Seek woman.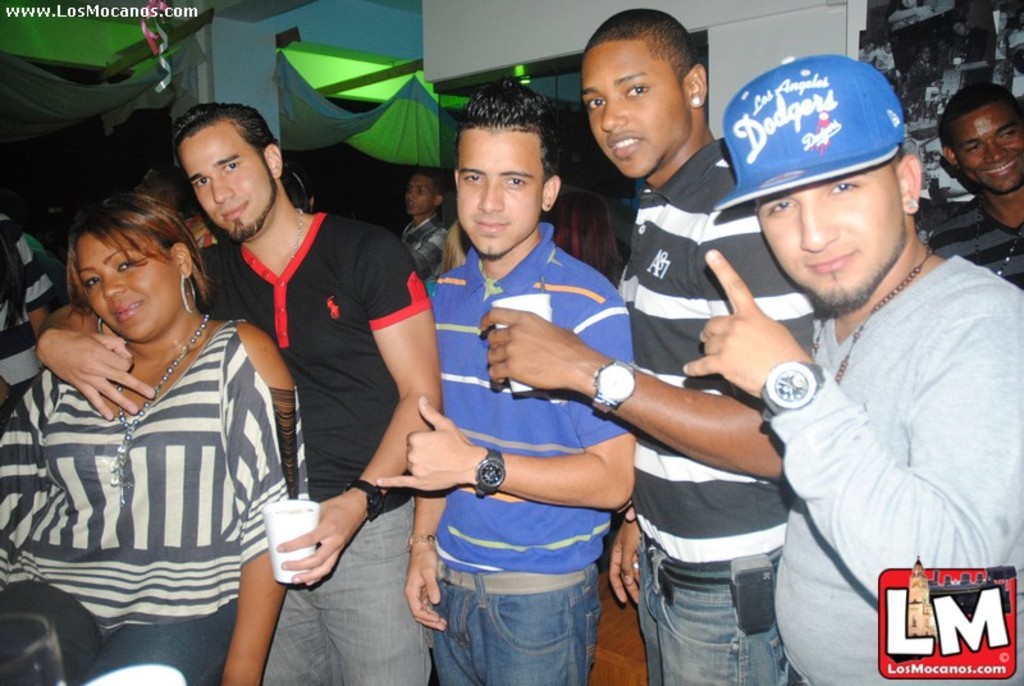
0/195/296/685.
